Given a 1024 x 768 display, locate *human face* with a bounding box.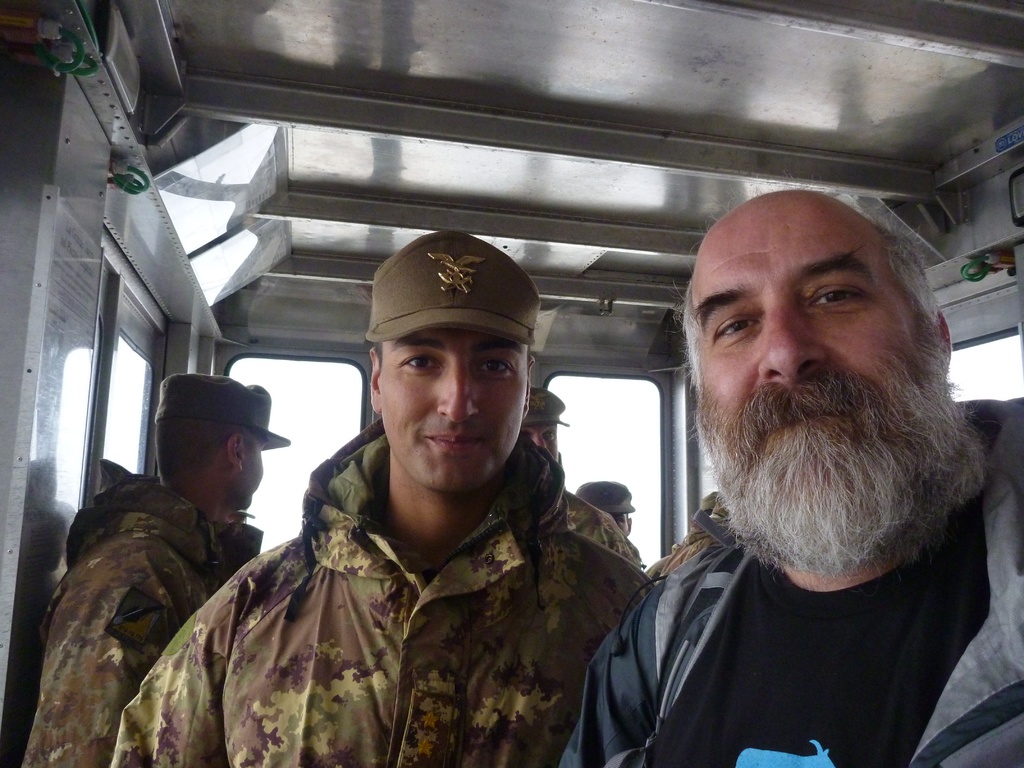
Located: Rect(243, 439, 266, 506).
